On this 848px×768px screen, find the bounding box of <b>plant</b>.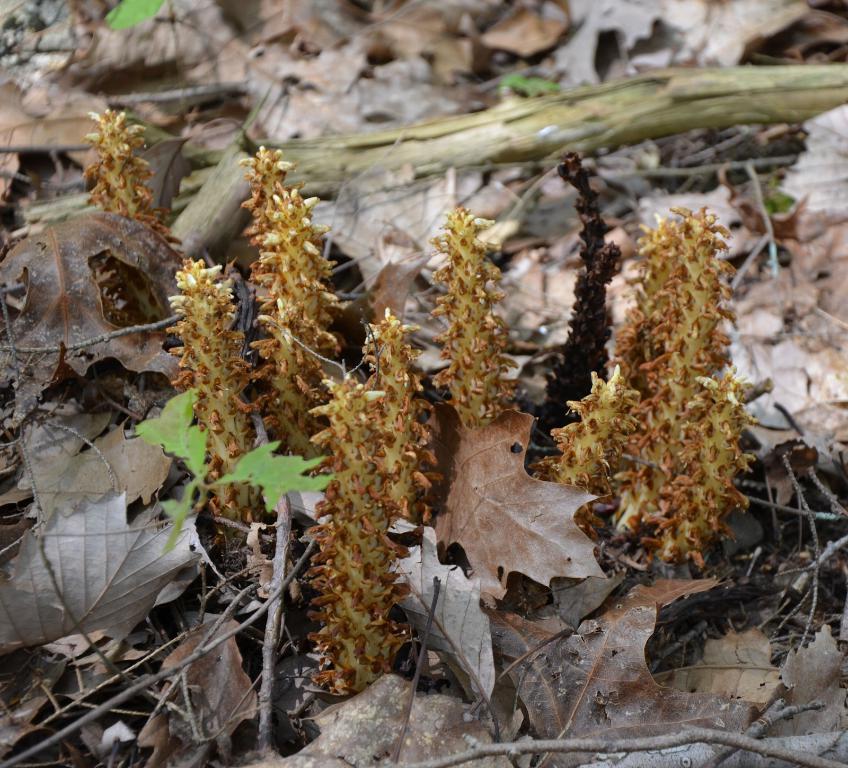
Bounding box: select_region(131, 389, 331, 557).
